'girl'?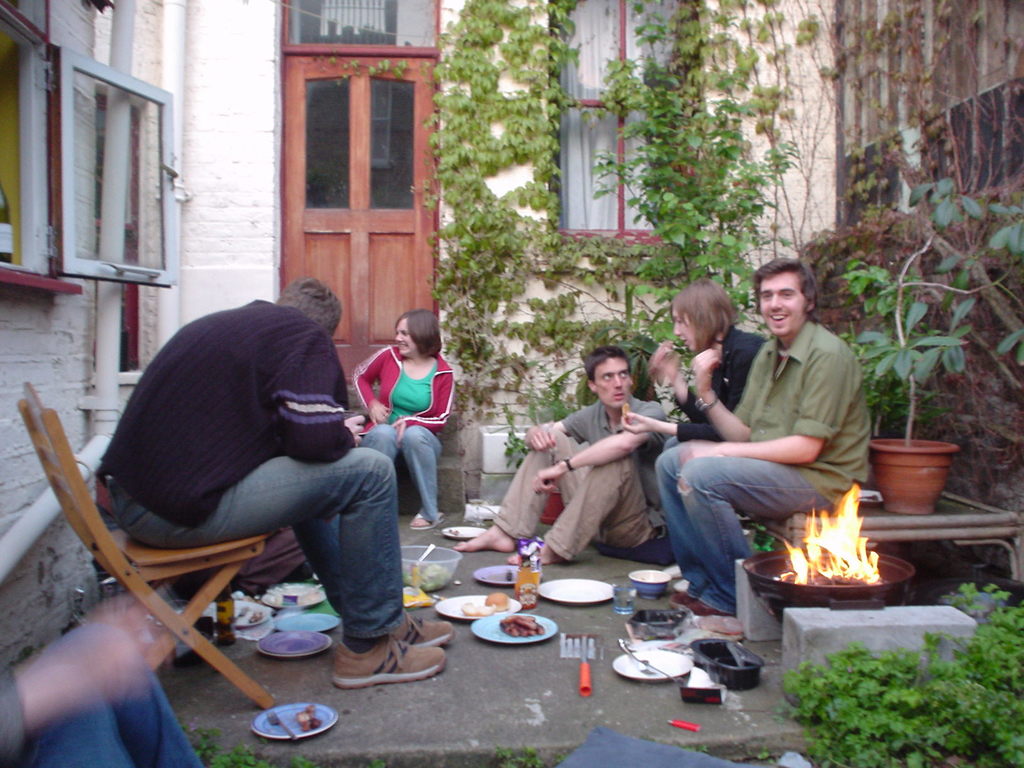
(x1=354, y1=308, x2=448, y2=531)
